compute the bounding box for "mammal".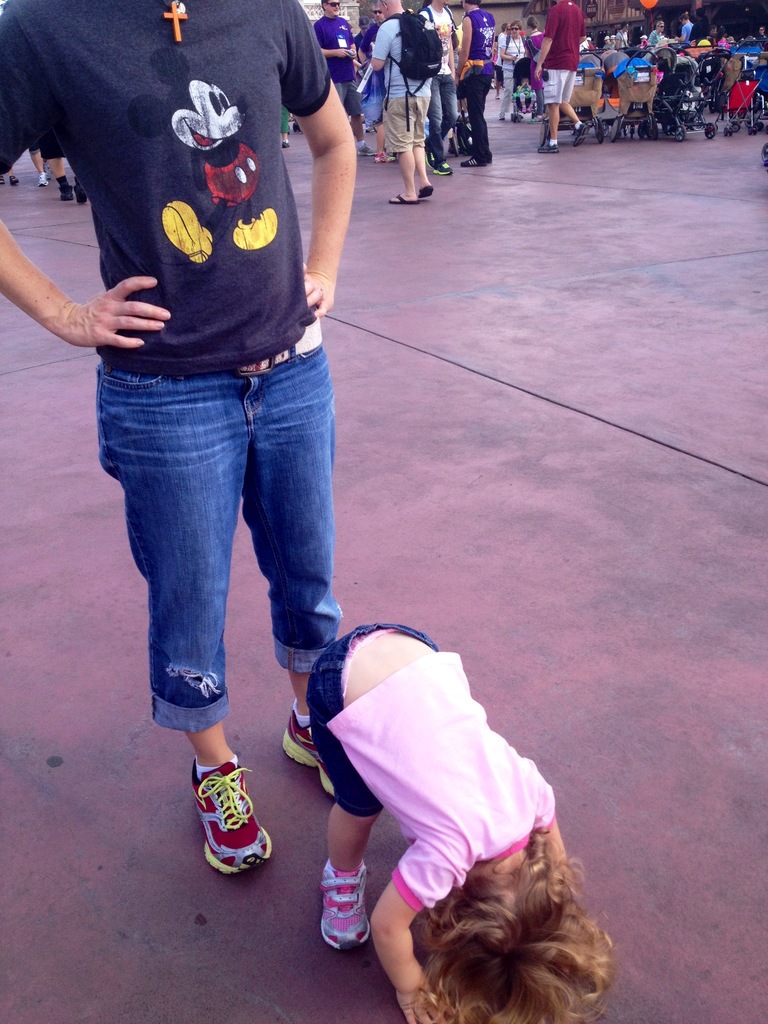
[left=609, top=32, right=620, bottom=48].
